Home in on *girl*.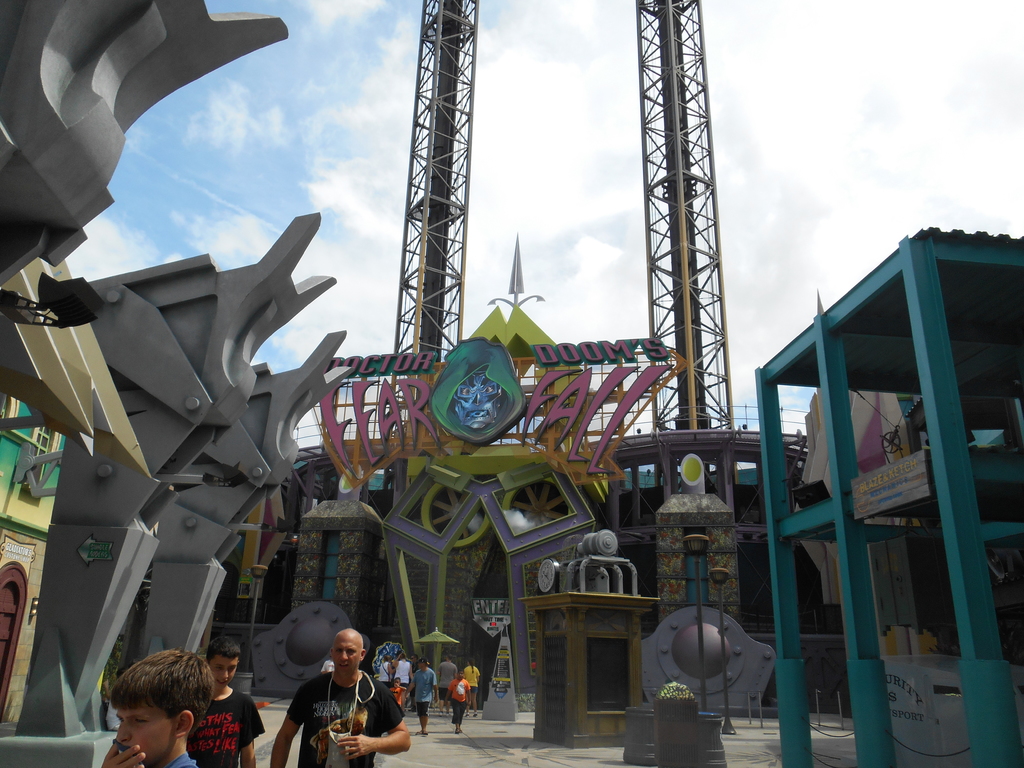
Homed in at (460, 657, 480, 715).
